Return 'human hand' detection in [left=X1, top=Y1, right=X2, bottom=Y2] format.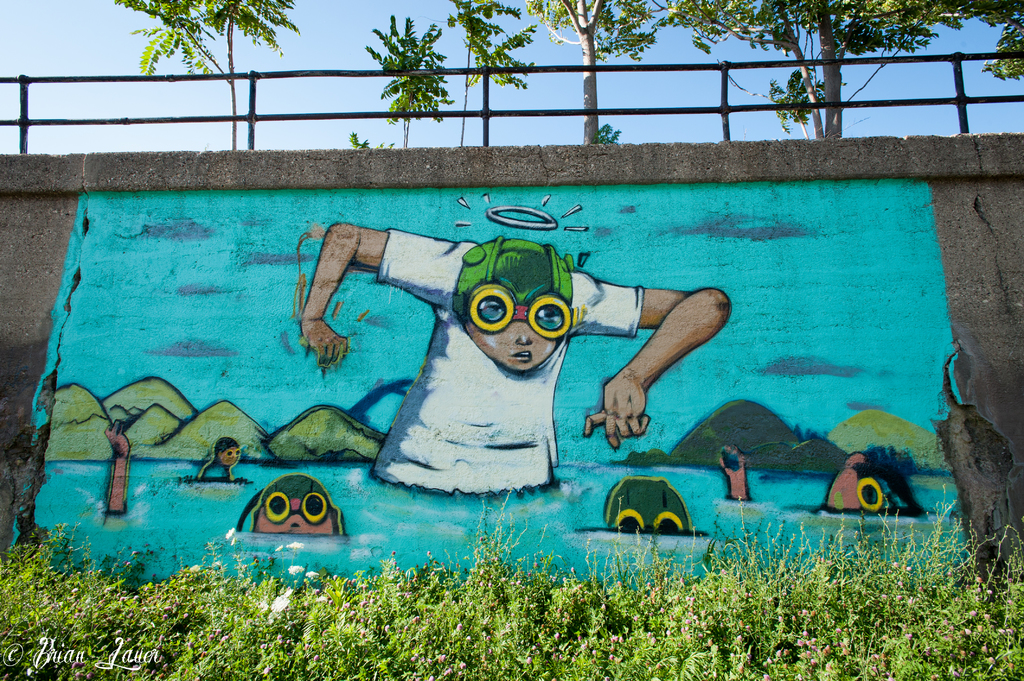
[left=299, top=319, right=348, bottom=372].
